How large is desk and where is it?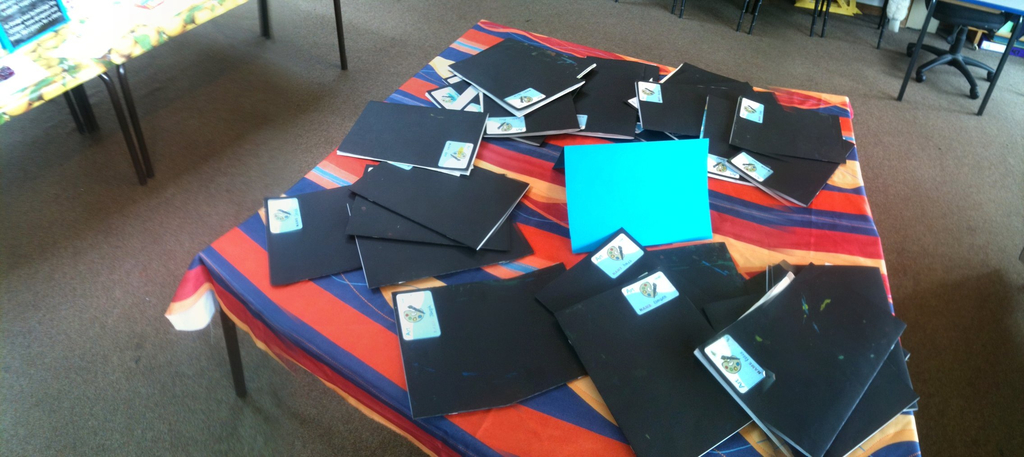
Bounding box: [162, 20, 922, 456].
